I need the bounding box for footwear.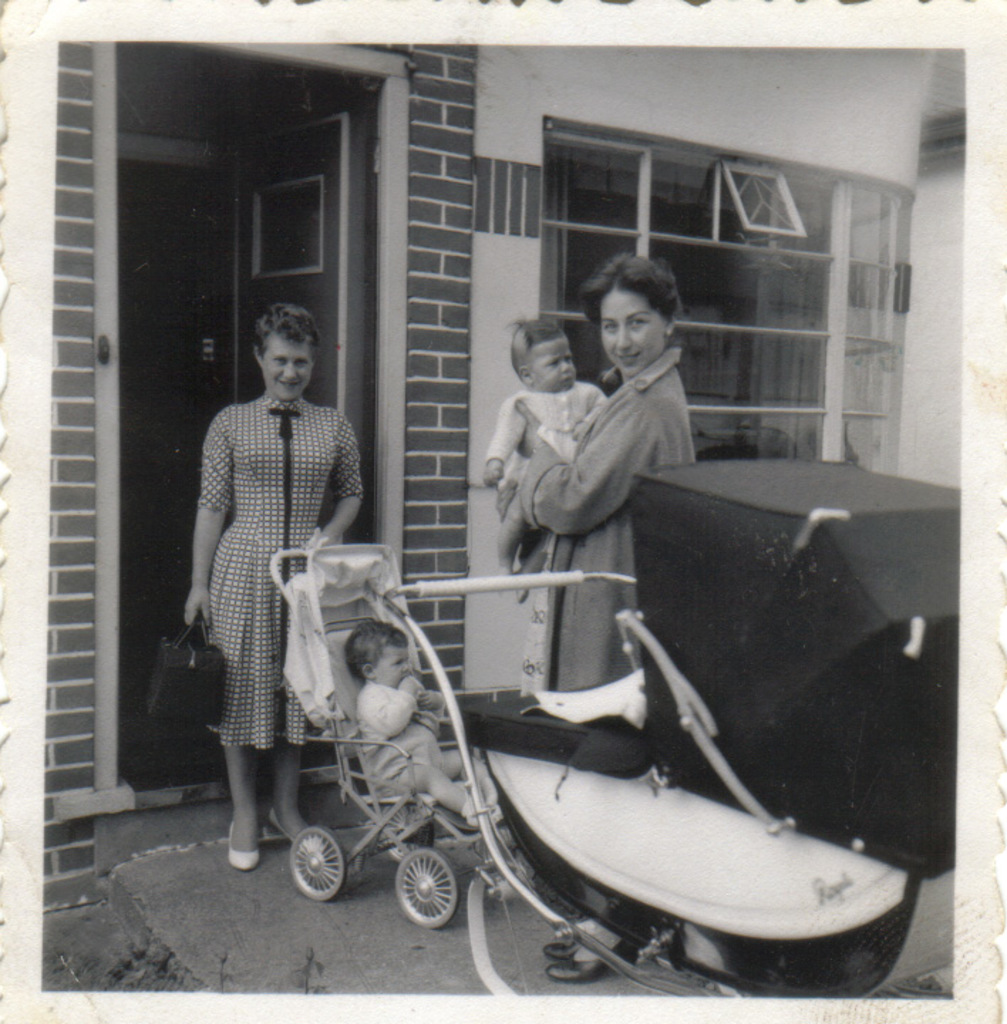
Here it is: [left=269, top=805, right=316, bottom=839].
